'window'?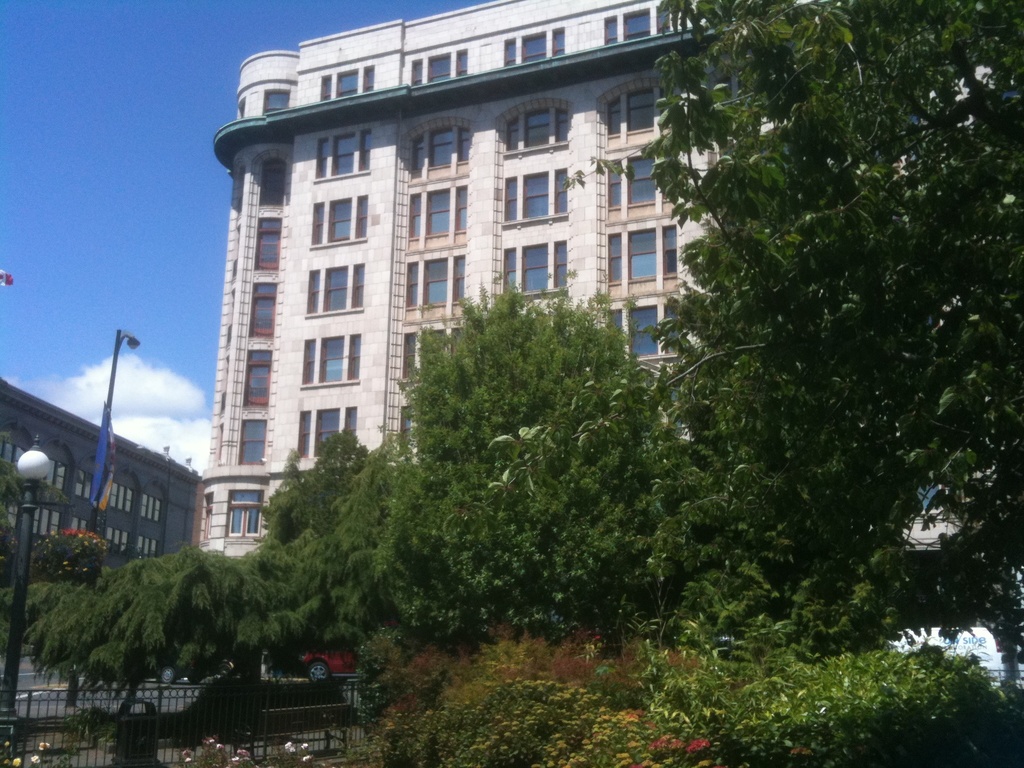
rect(525, 111, 547, 149)
